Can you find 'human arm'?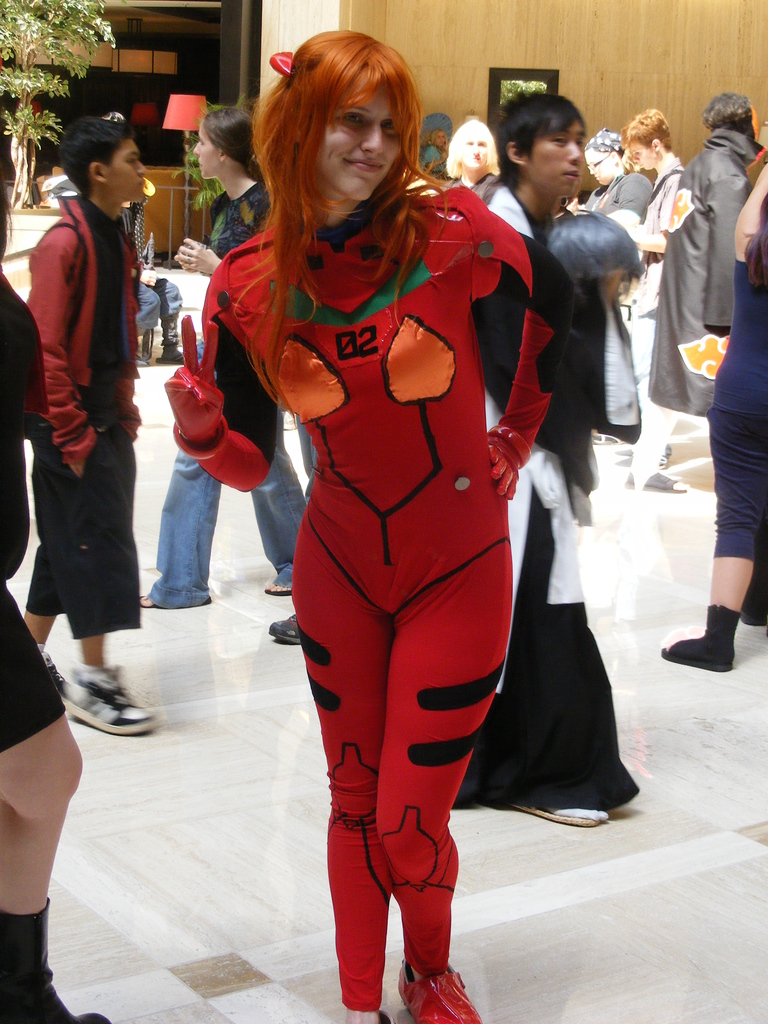
Yes, bounding box: detection(620, 183, 689, 252).
